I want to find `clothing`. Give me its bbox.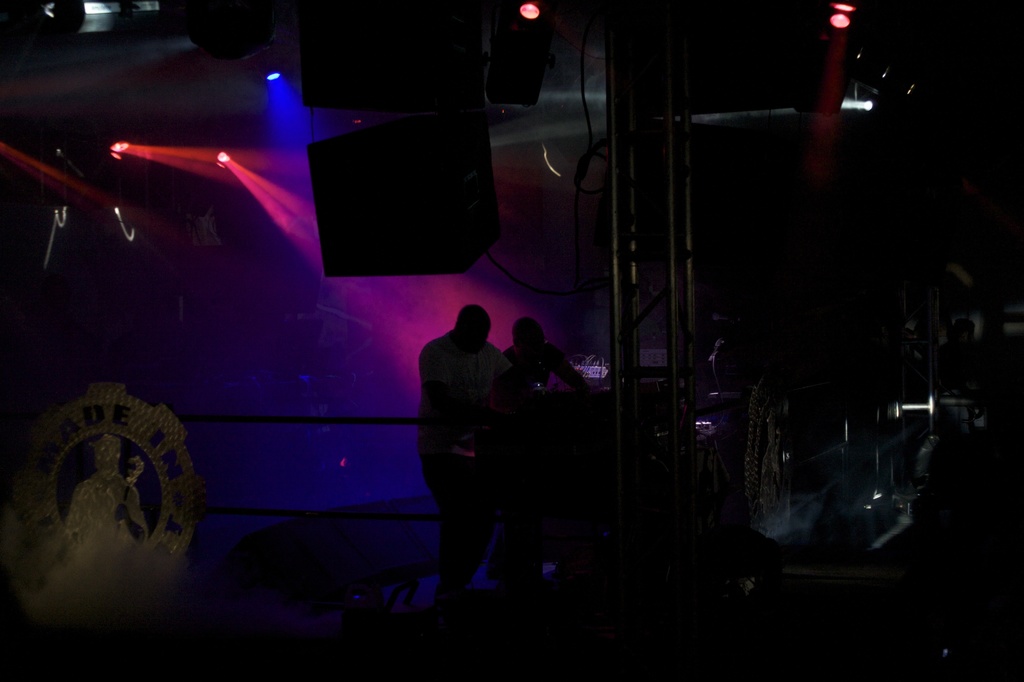
(500, 339, 564, 394).
